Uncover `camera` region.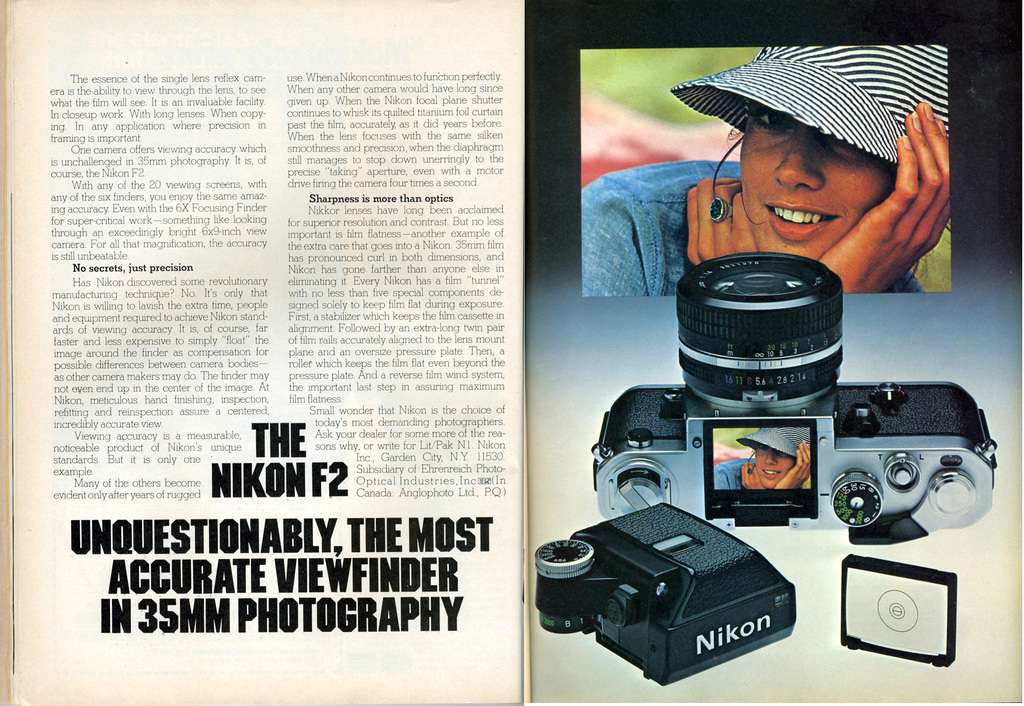
Uncovered: region(534, 496, 799, 687).
